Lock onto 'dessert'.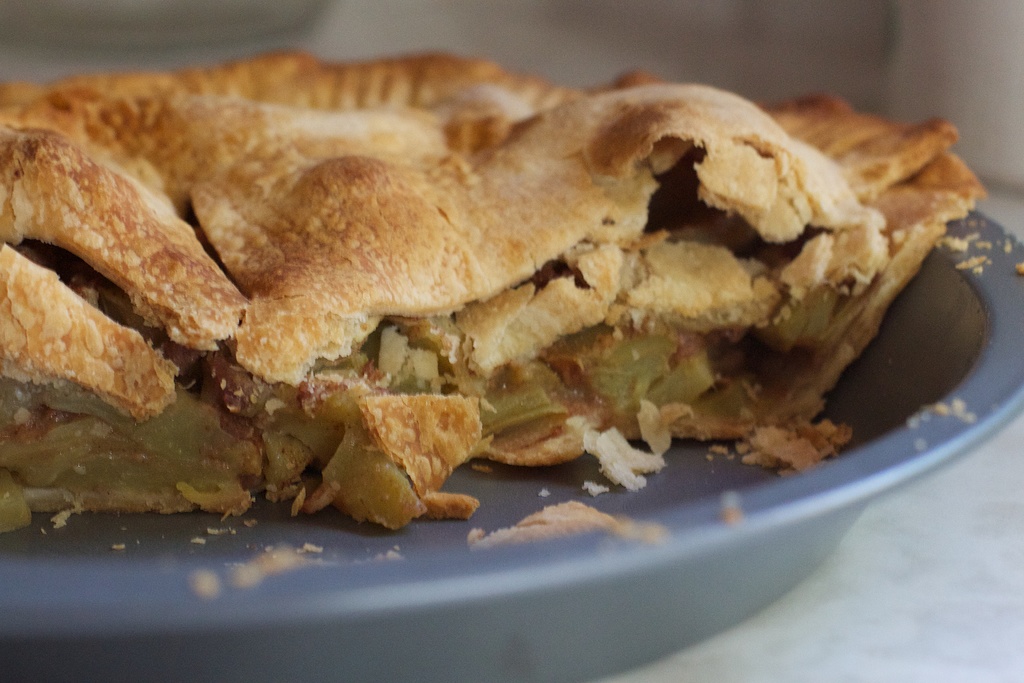
Locked: bbox=[0, 45, 978, 534].
